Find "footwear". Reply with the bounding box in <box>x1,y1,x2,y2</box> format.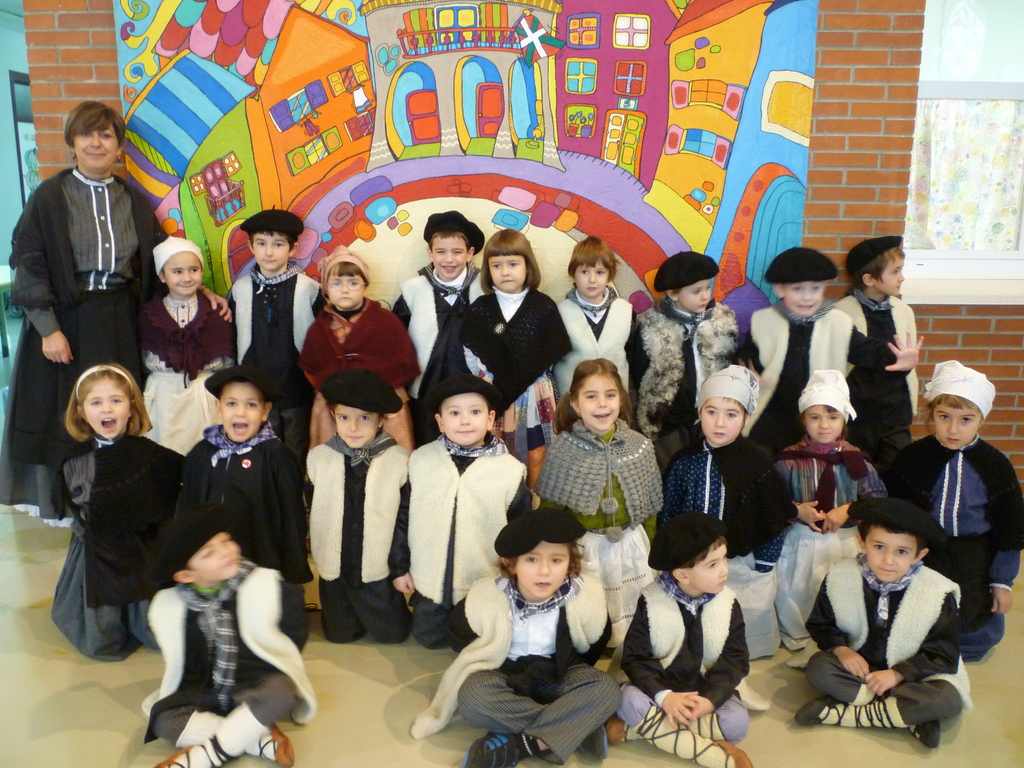
<box>464,729,516,766</box>.
